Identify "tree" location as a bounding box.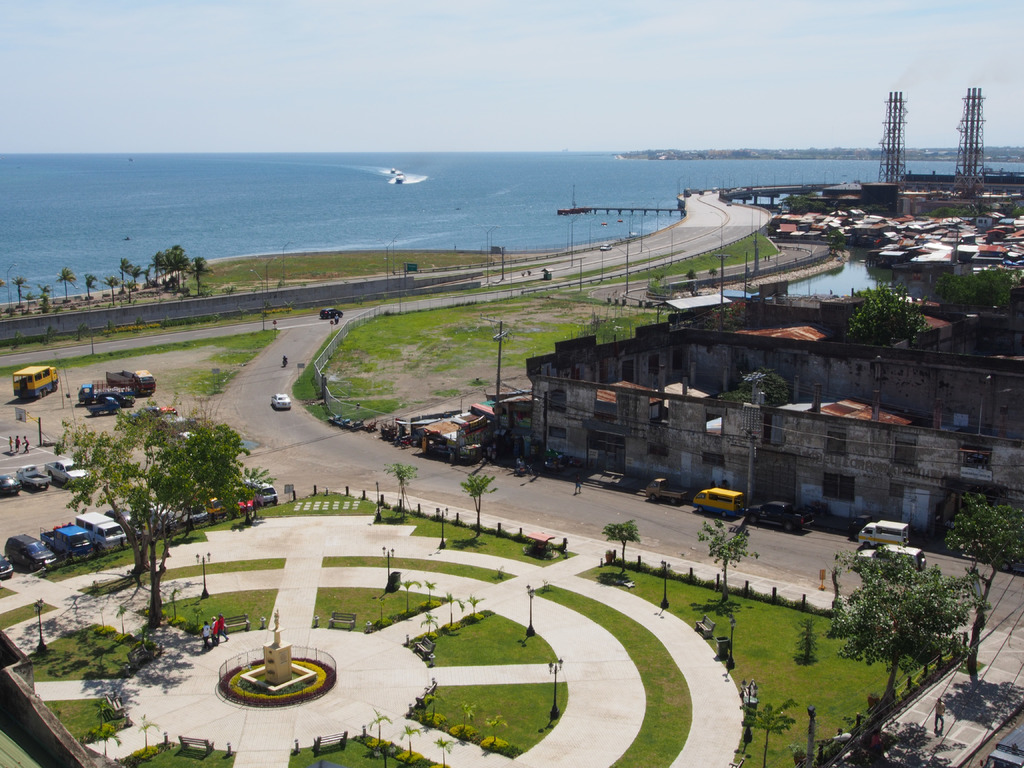
[12,269,31,312].
